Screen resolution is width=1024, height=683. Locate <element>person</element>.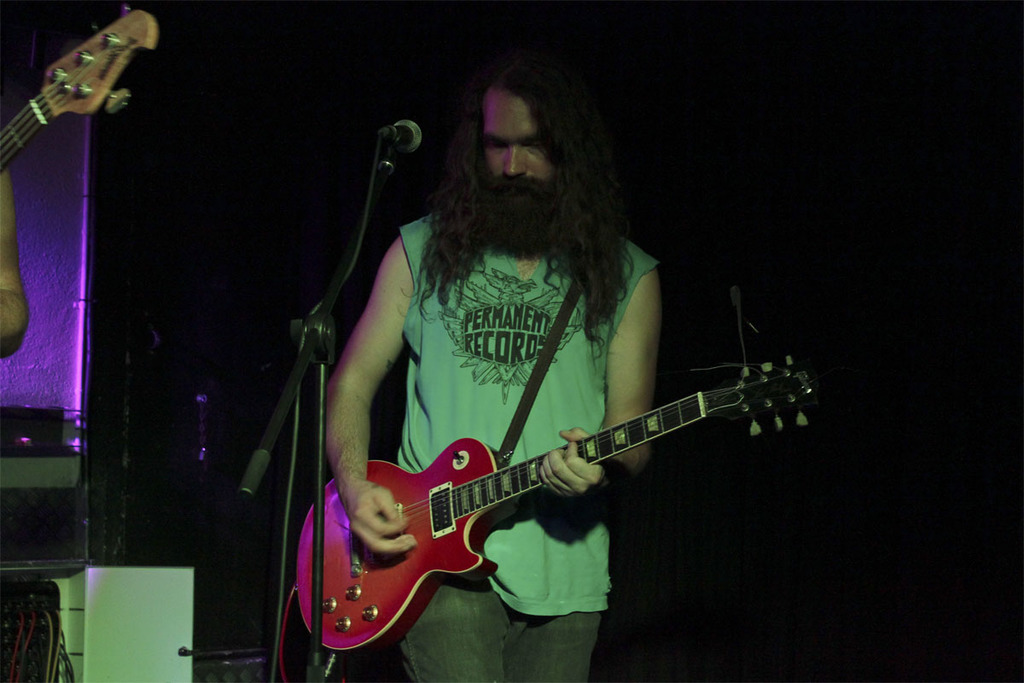
locate(0, 165, 30, 341).
